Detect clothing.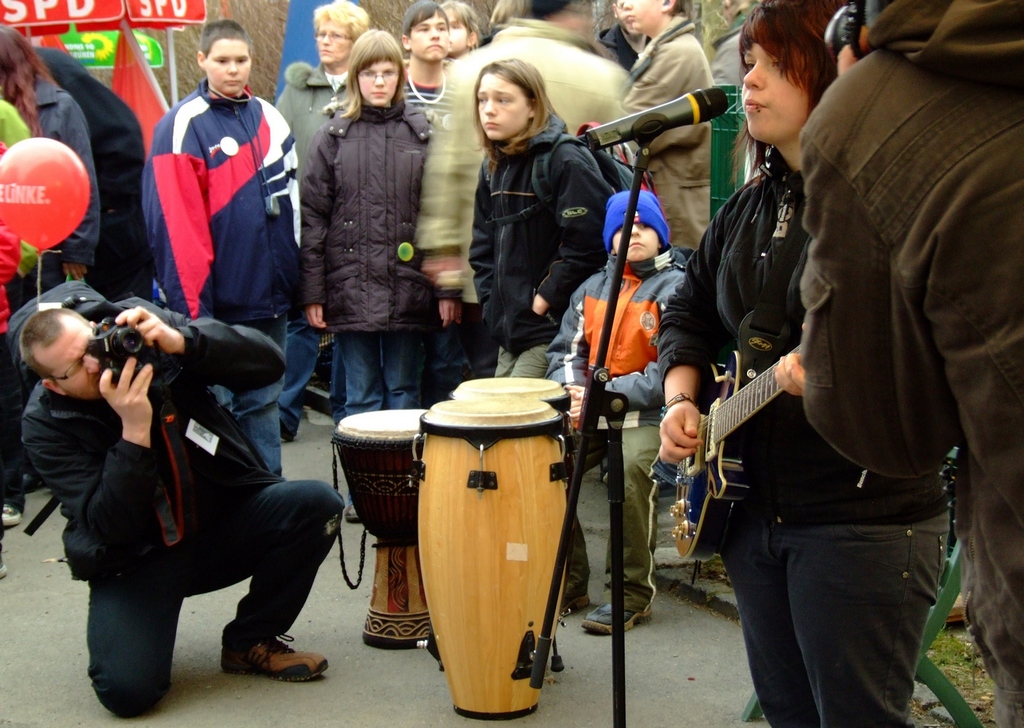
Detected at {"x1": 133, "y1": 82, "x2": 291, "y2": 352}.
